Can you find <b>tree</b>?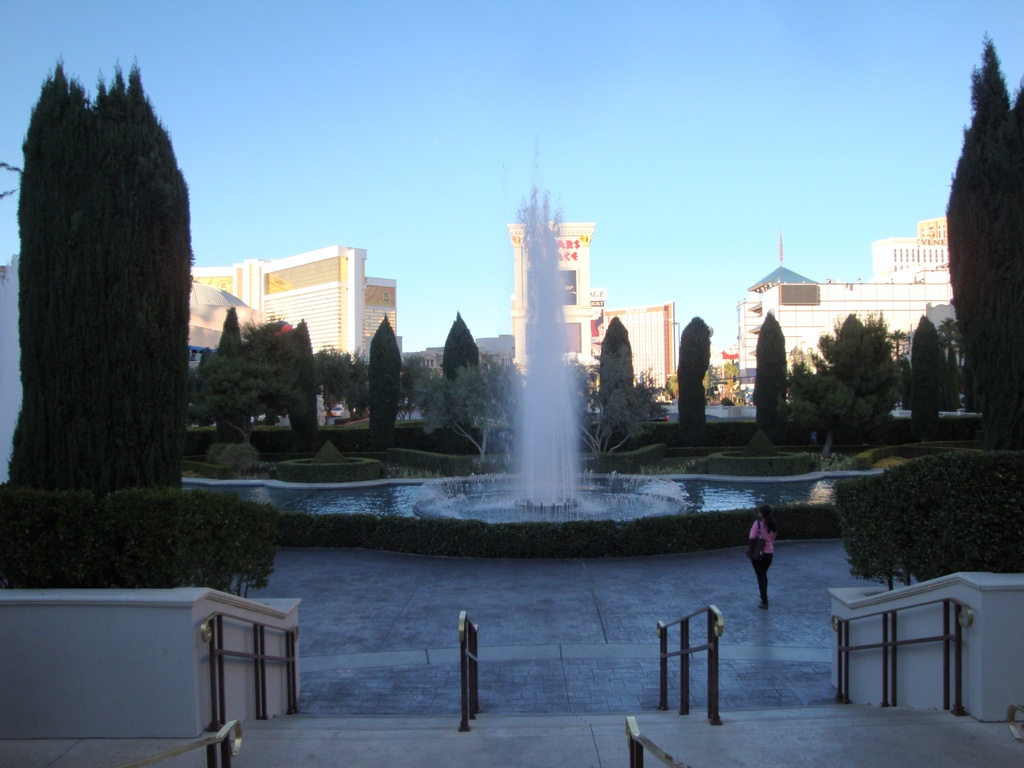
Yes, bounding box: [436, 309, 480, 447].
